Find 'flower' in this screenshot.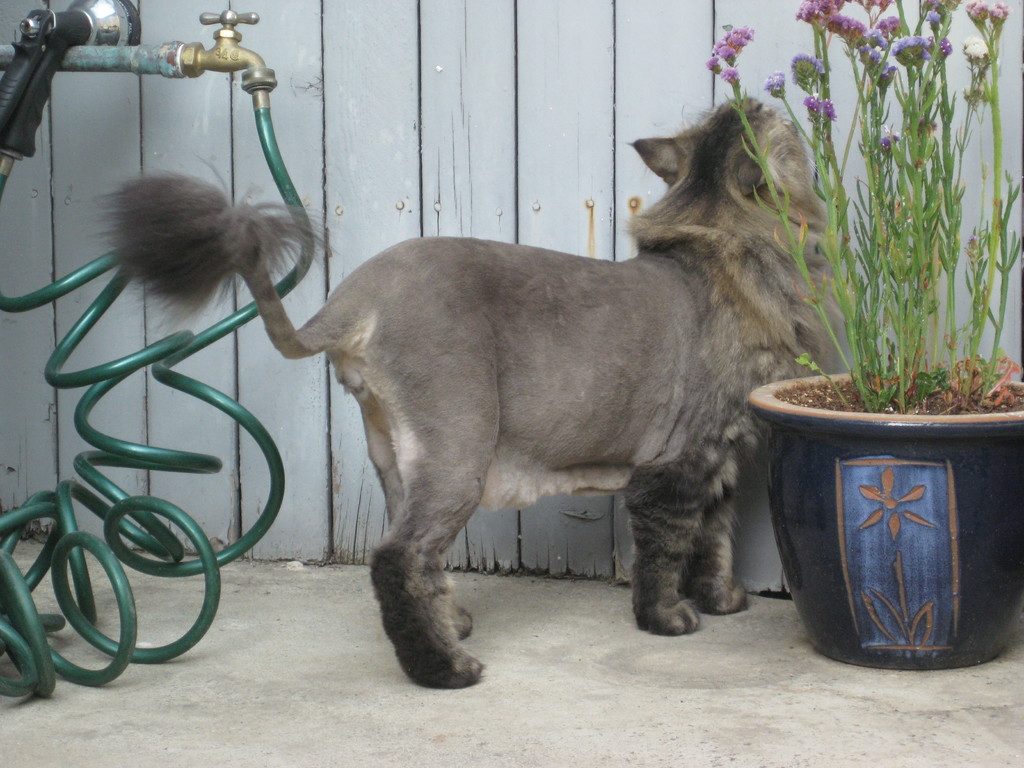
The bounding box for 'flower' is box(714, 28, 751, 62).
